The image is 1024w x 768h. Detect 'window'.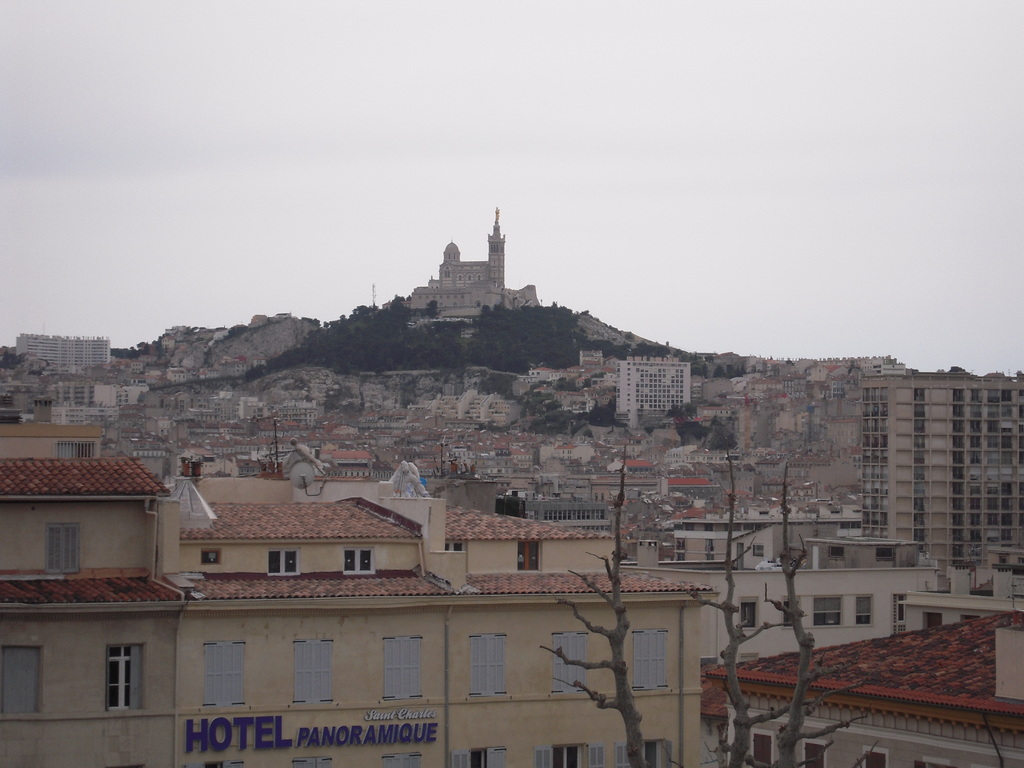
Detection: [left=964, top=612, right=982, bottom=621].
